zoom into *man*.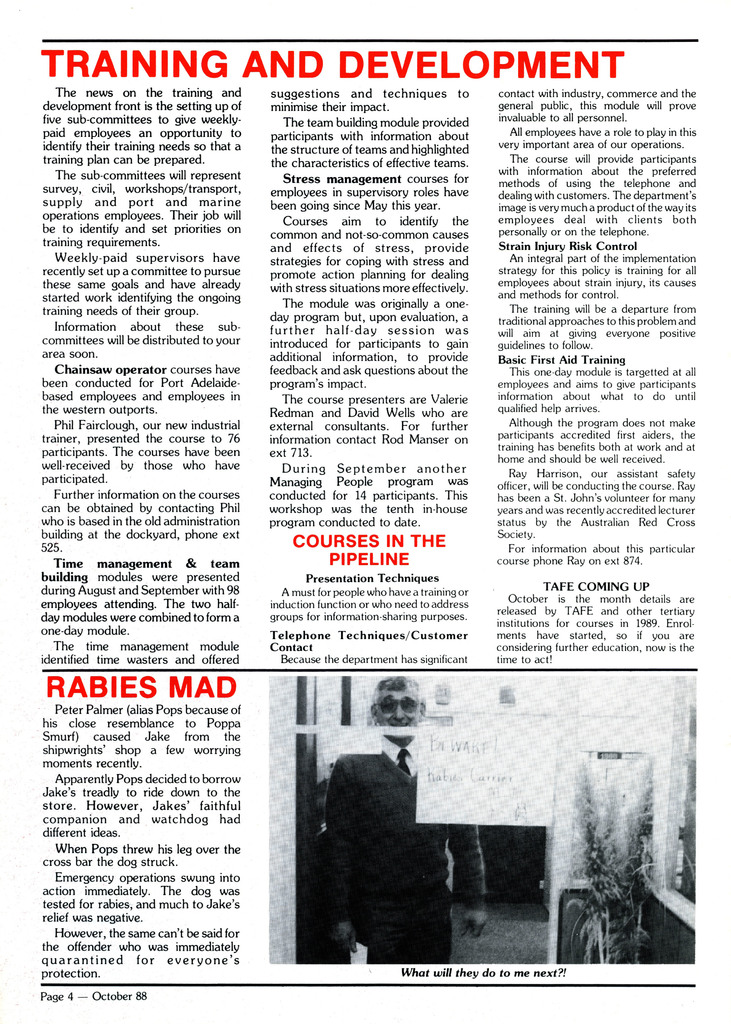
Zoom target: select_region(294, 707, 485, 985).
